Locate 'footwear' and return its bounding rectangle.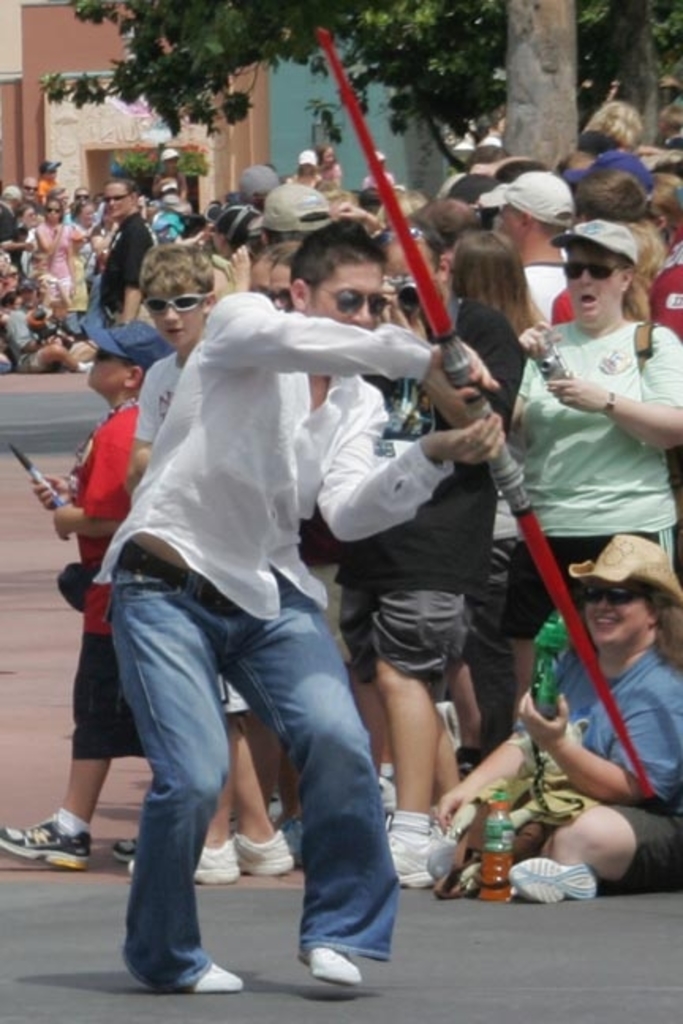
rect(185, 969, 245, 997).
